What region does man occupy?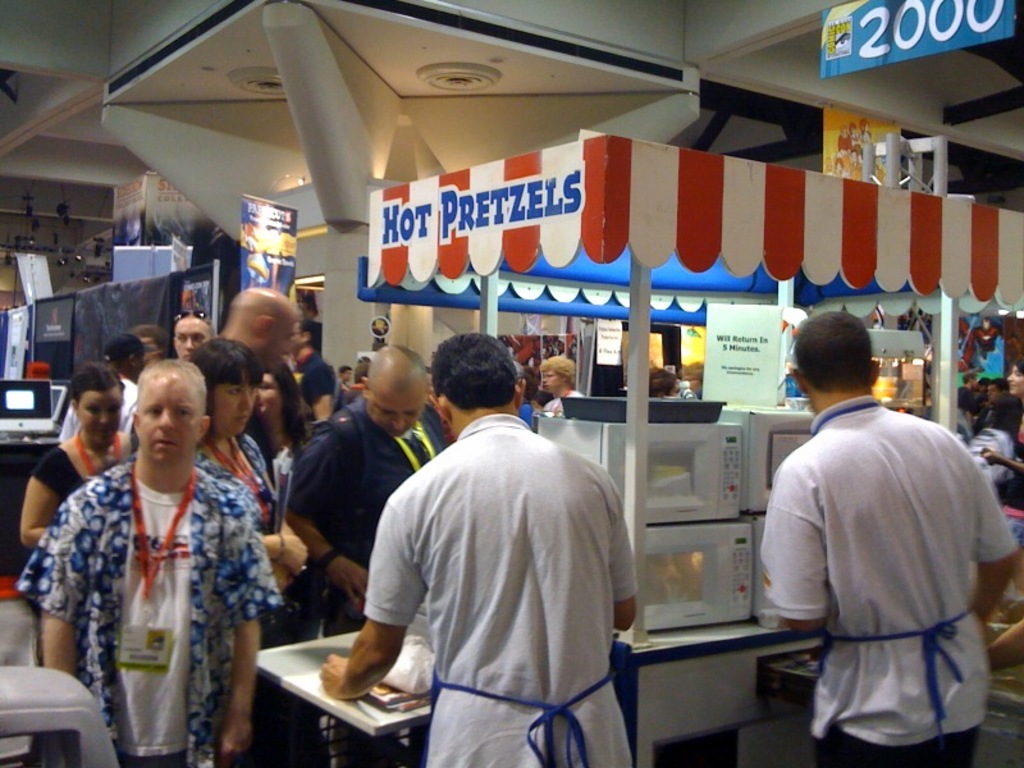
<box>756,315,1023,767</box>.
